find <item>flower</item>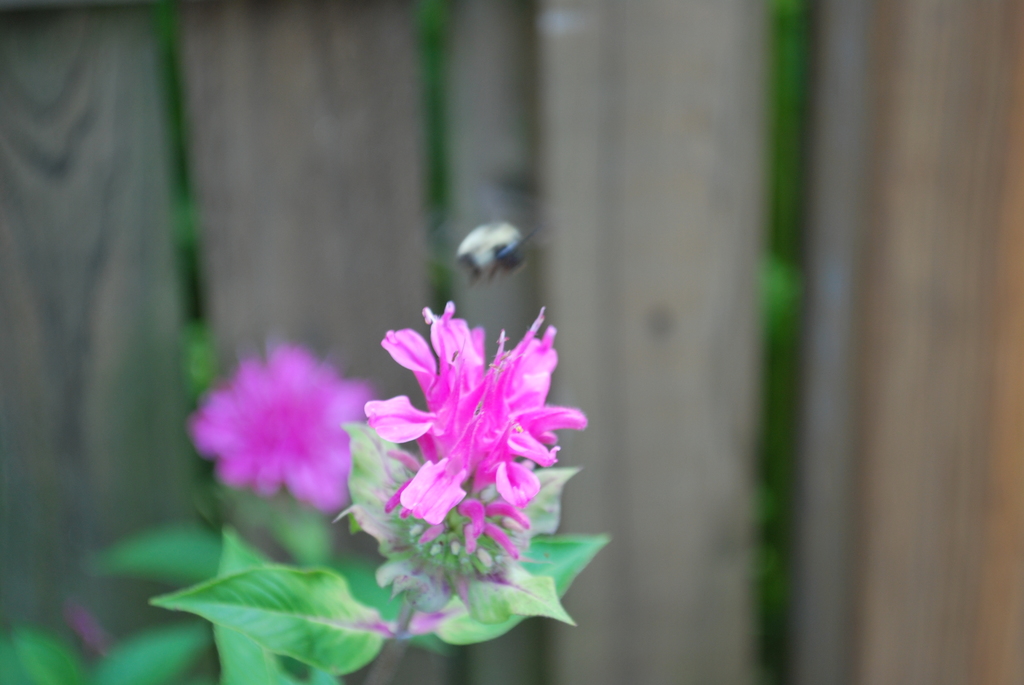
select_region(353, 313, 576, 573)
